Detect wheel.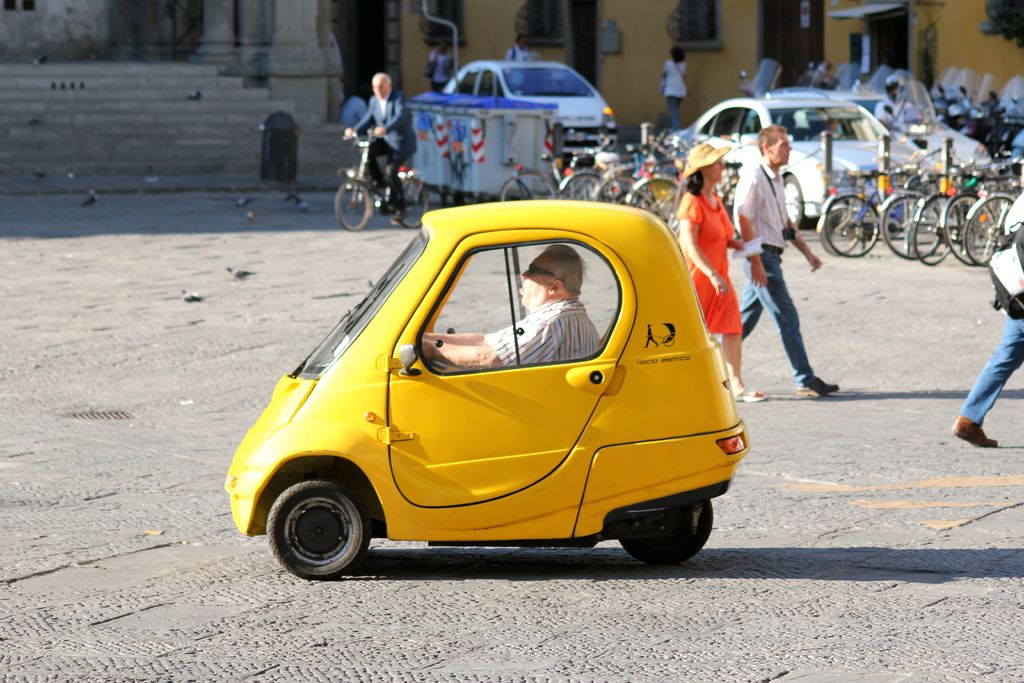
Detected at (left=1000, top=128, right=1023, bottom=144).
